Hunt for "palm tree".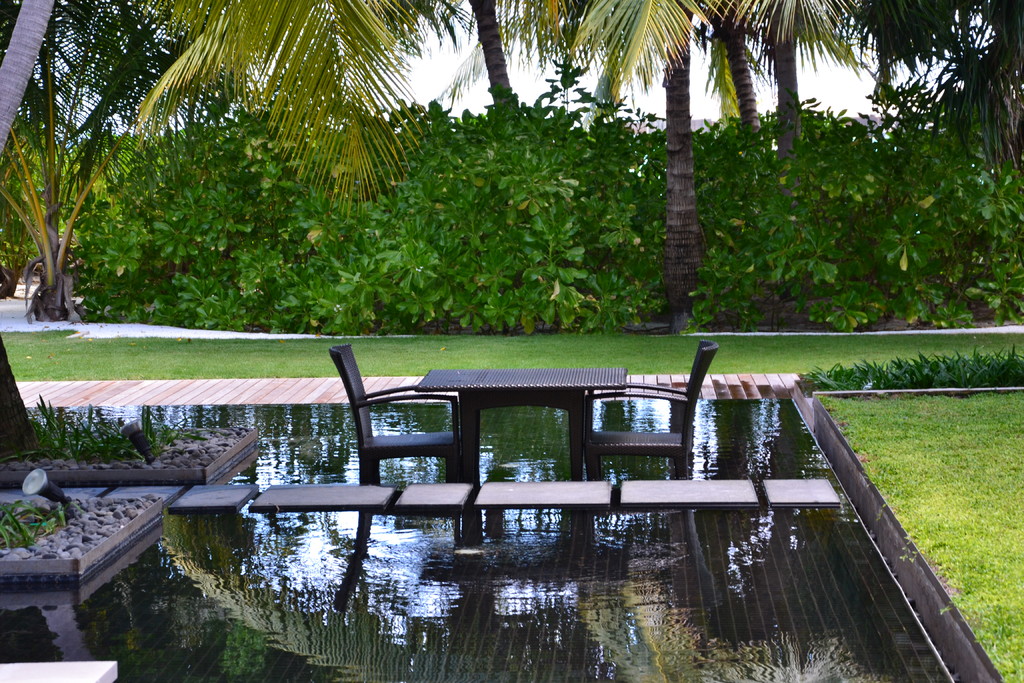
Hunted down at (0,0,484,224).
